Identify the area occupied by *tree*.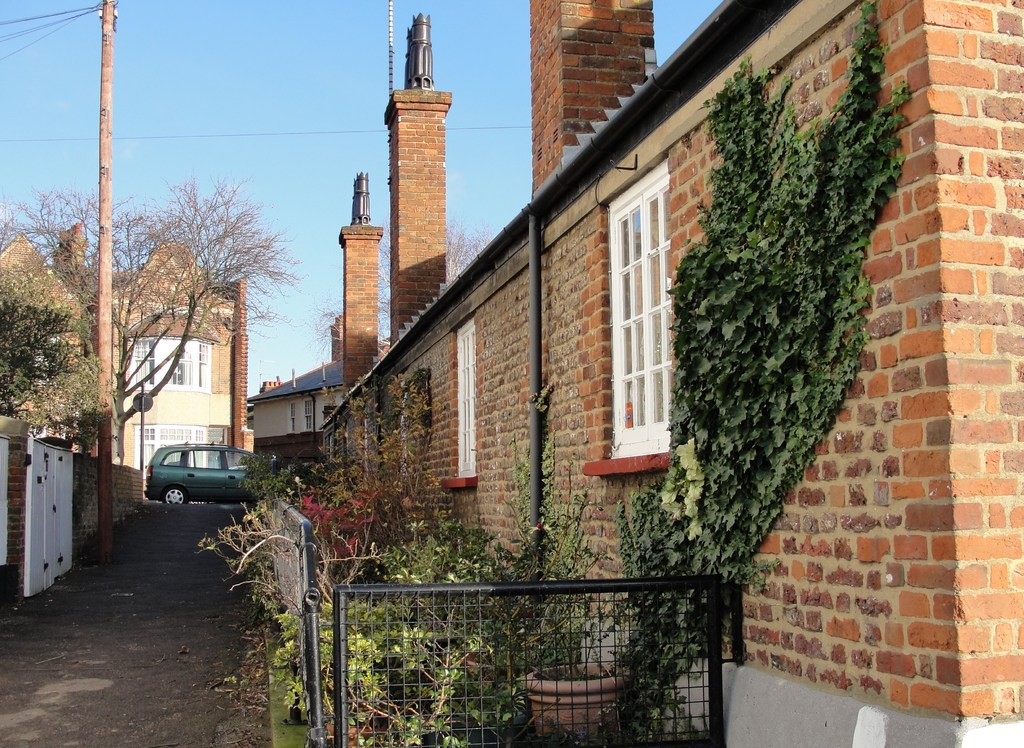
Area: pyautogui.locateOnScreen(0, 173, 311, 465).
